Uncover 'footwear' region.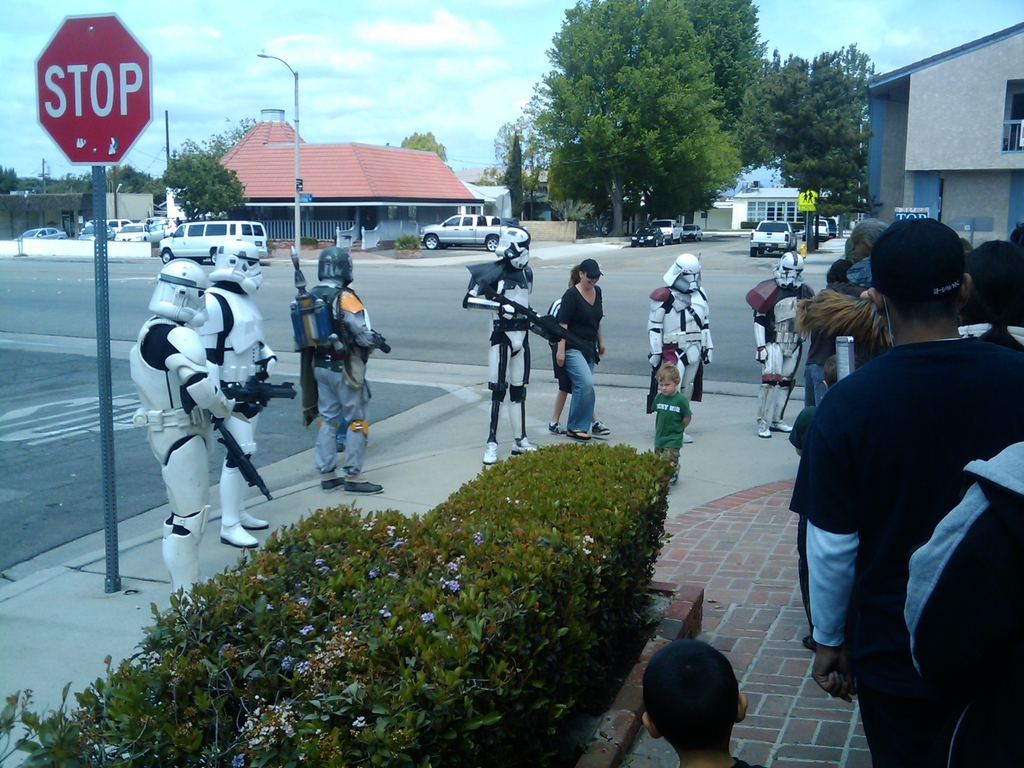
Uncovered: <bbox>323, 470, 344, 495</bbox>.
